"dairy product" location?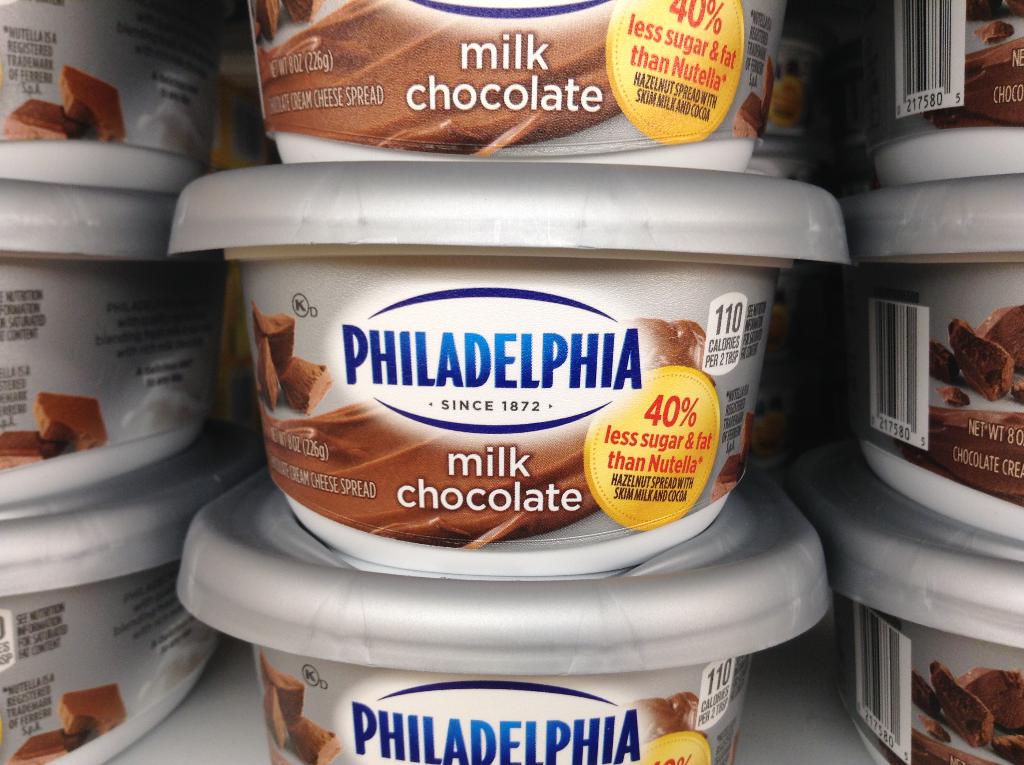
{"x1": 847, "y1": 172, "x2": 1023, "y2": 536}
